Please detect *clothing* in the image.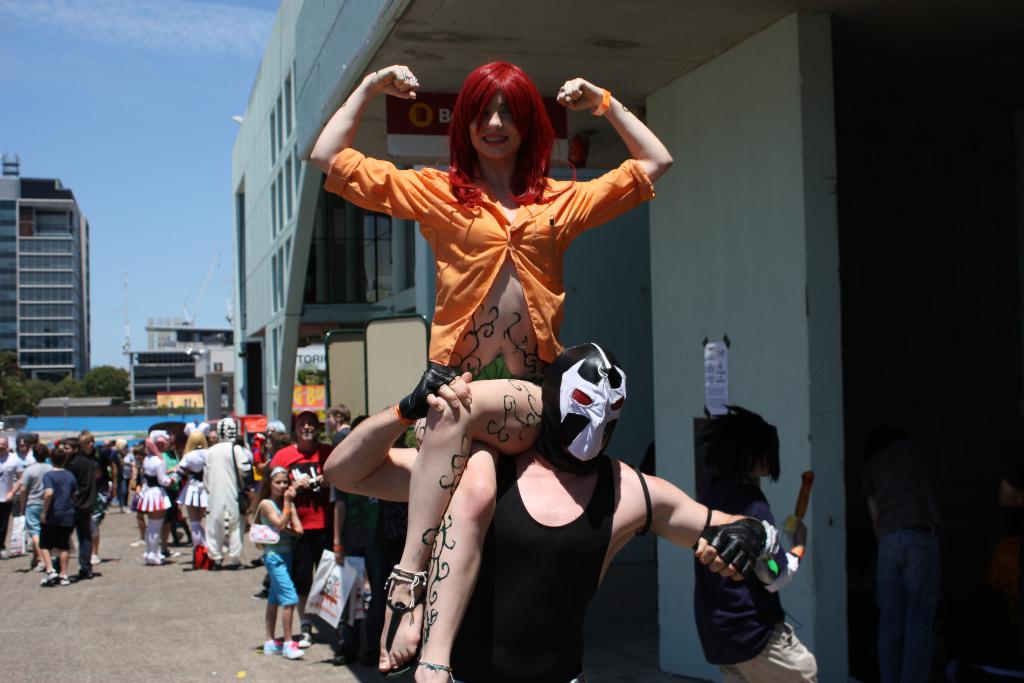
bbox(8, 450, 34, 536).
